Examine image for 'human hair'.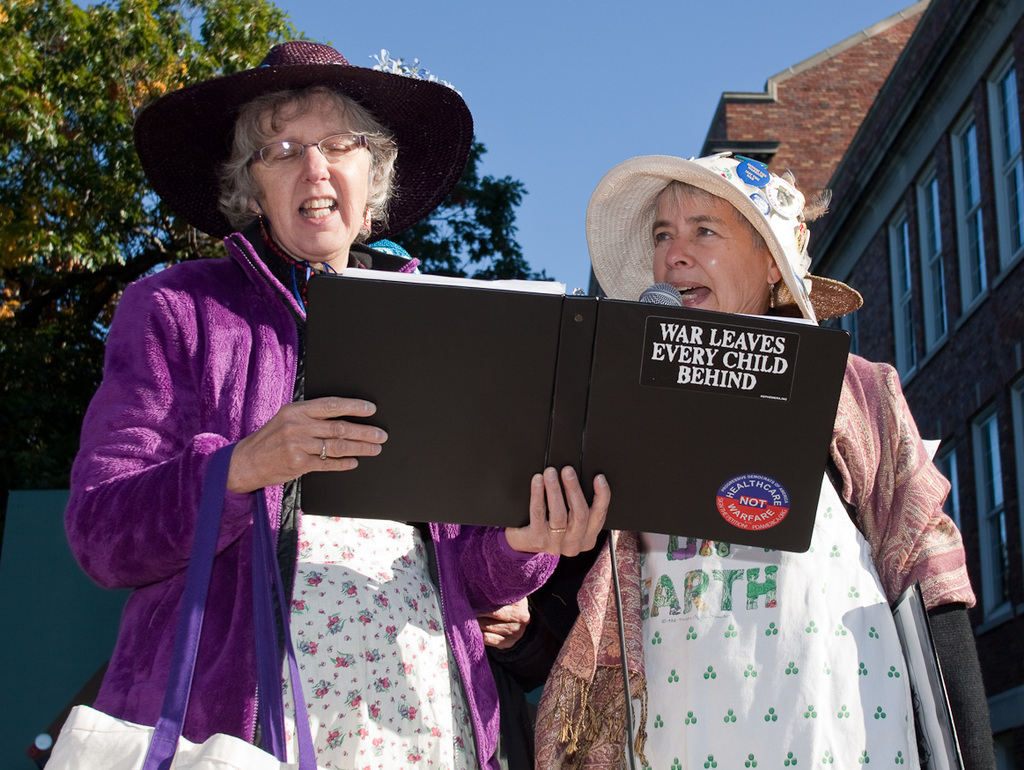
Examination result: 217, 85, 404, 226.
